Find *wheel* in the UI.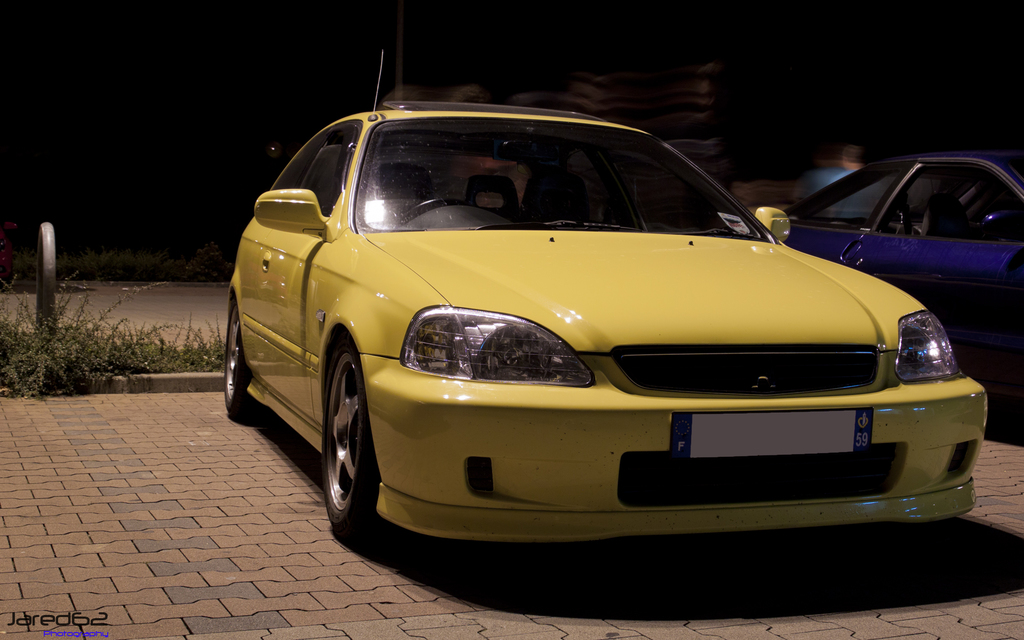
UI element at left=312, top=326, right=383, bottom=552.
